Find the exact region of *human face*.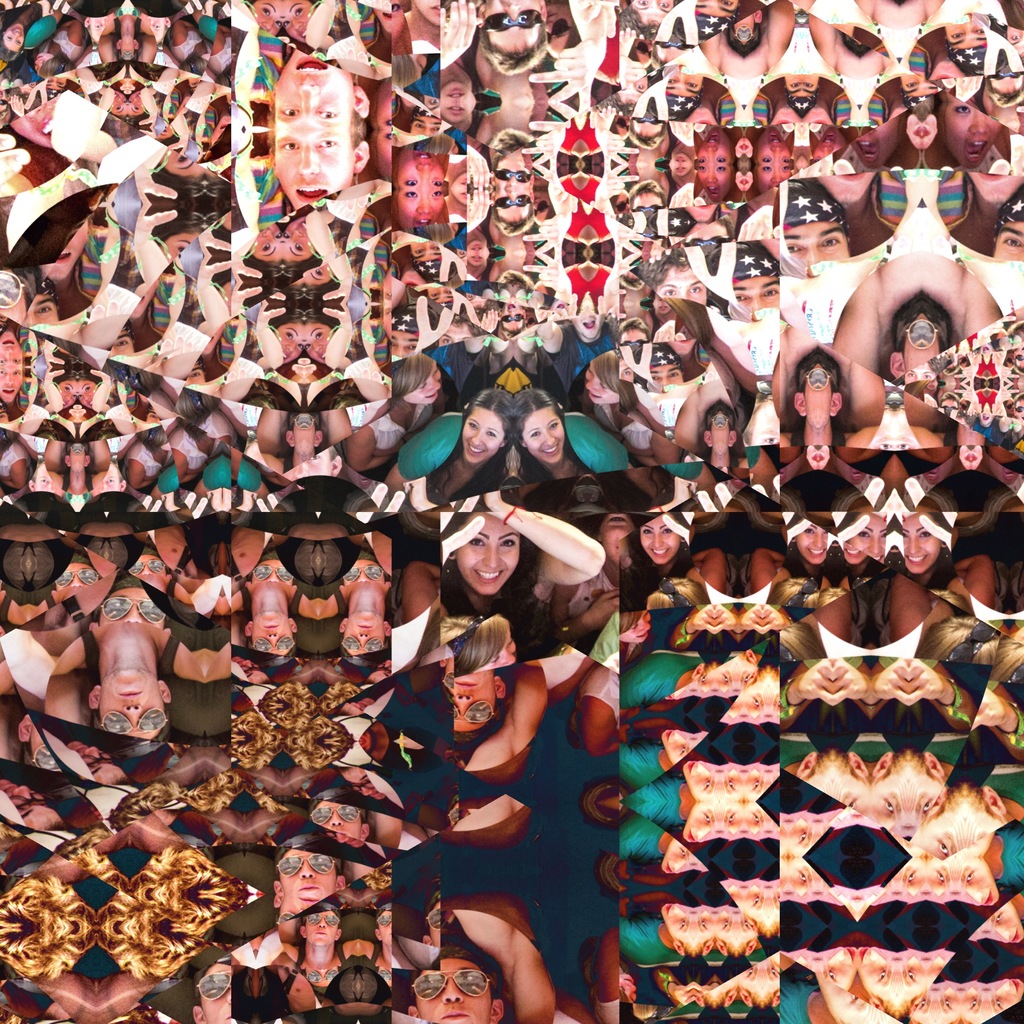
Exact region: 525 408 566 462.
